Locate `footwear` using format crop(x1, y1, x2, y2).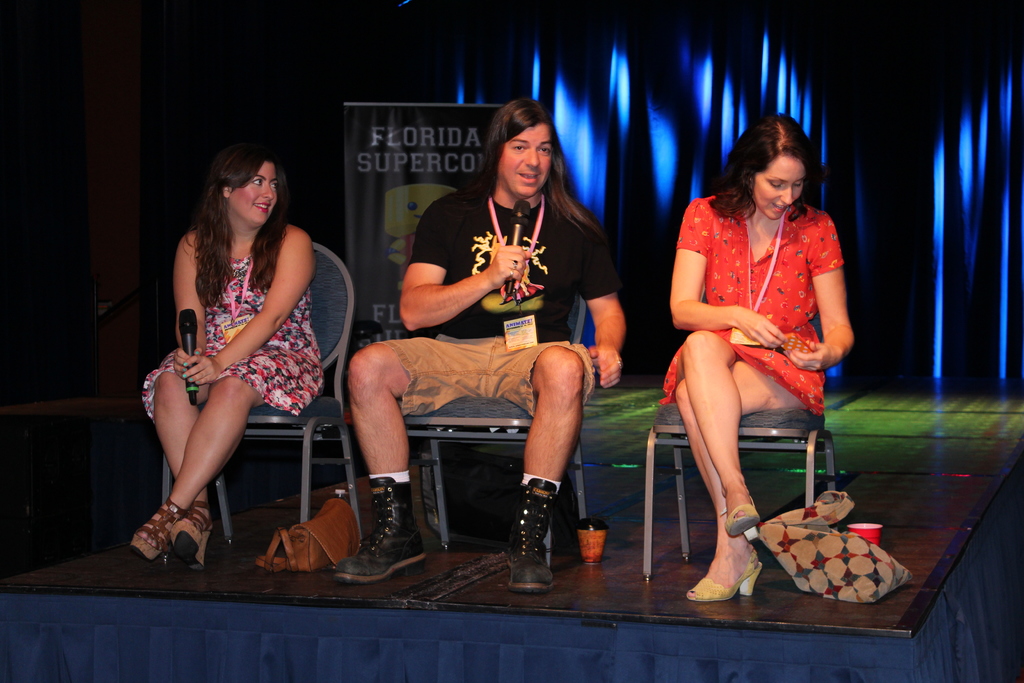
crop(333, 475, 426, 586).
